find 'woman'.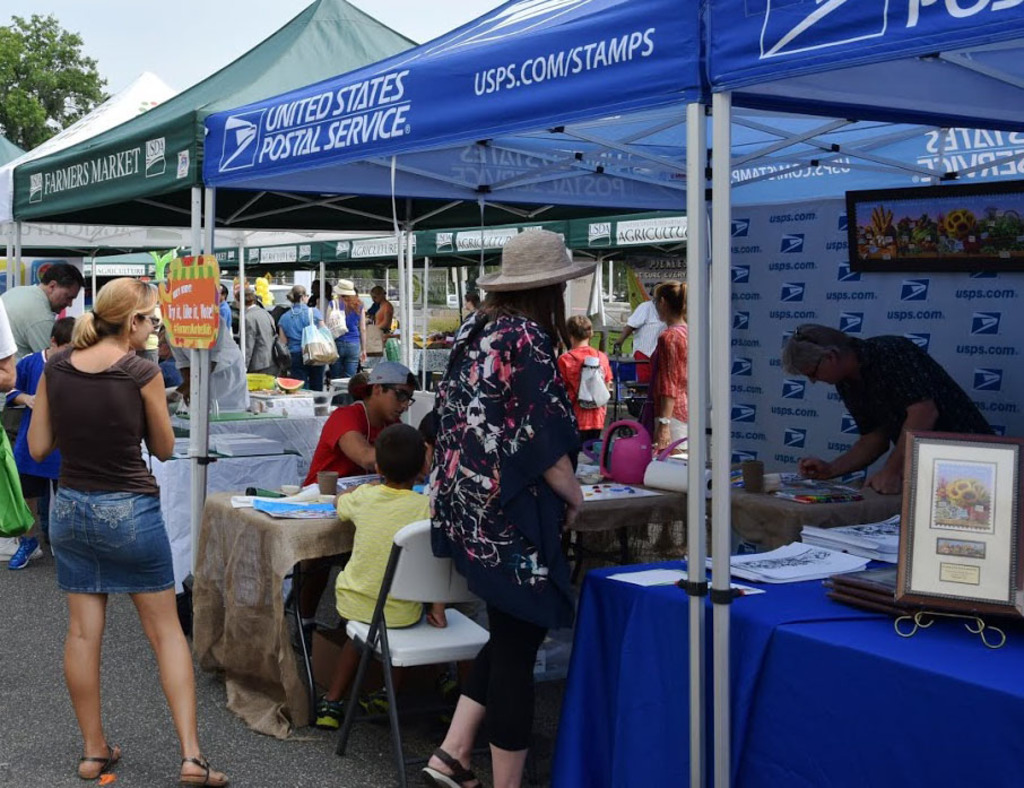
{"x1": 645, "y1": 277, "x2": 688, "y2": 462}.
